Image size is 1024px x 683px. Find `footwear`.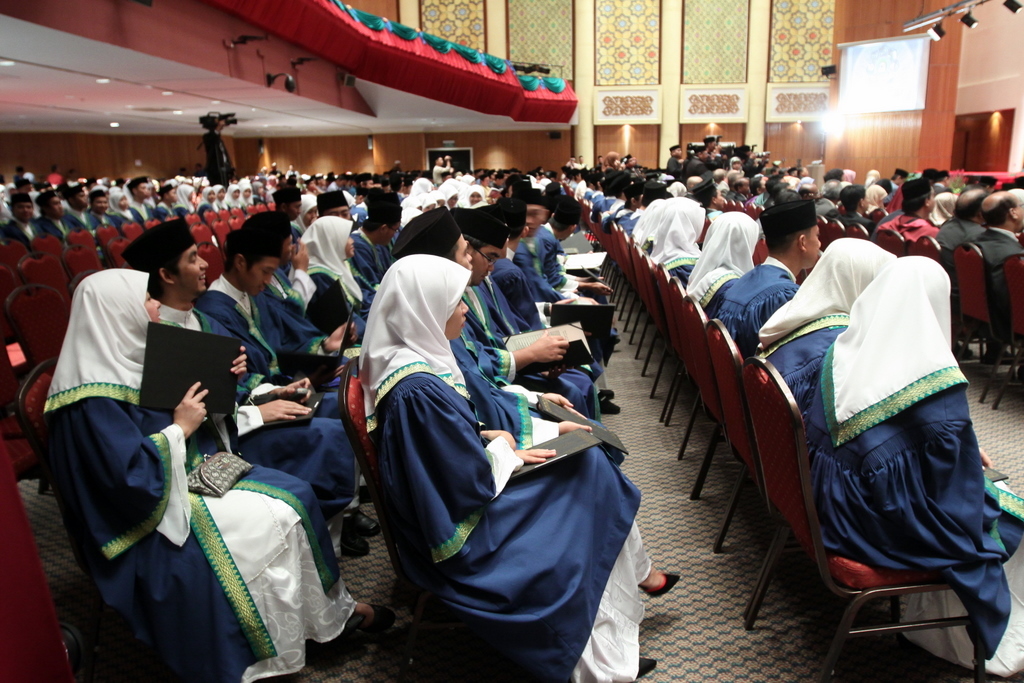
<box>599,388,613,400</box>.
